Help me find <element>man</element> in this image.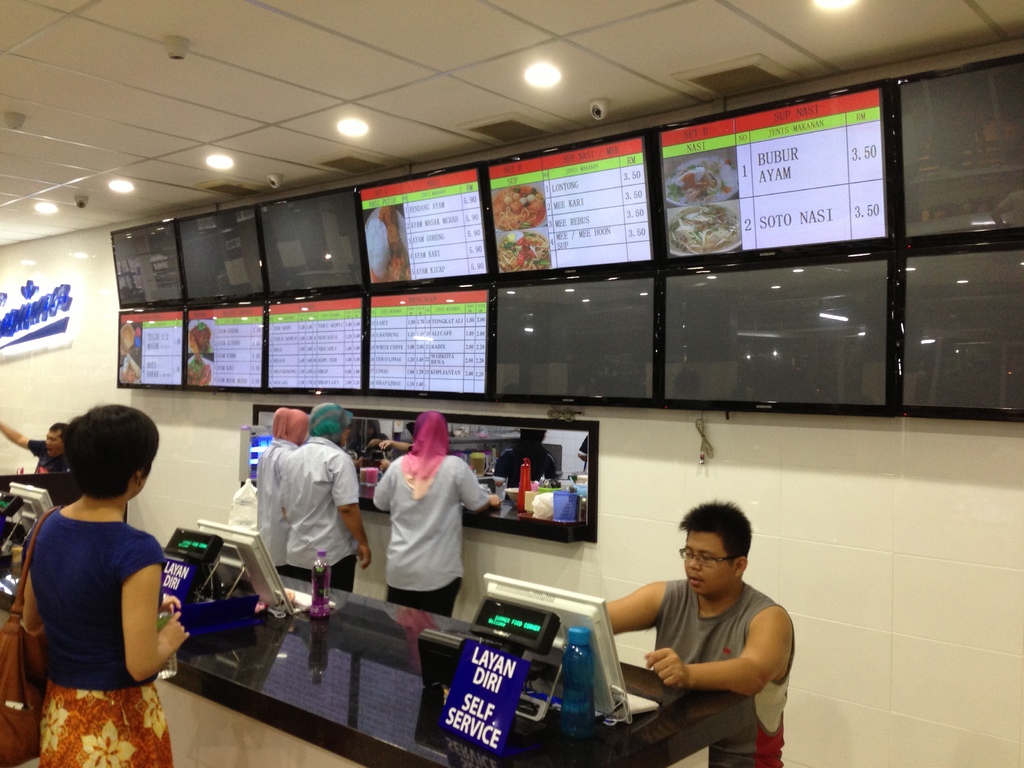
Found it: <region>602, 496, 788, 767</region>.
